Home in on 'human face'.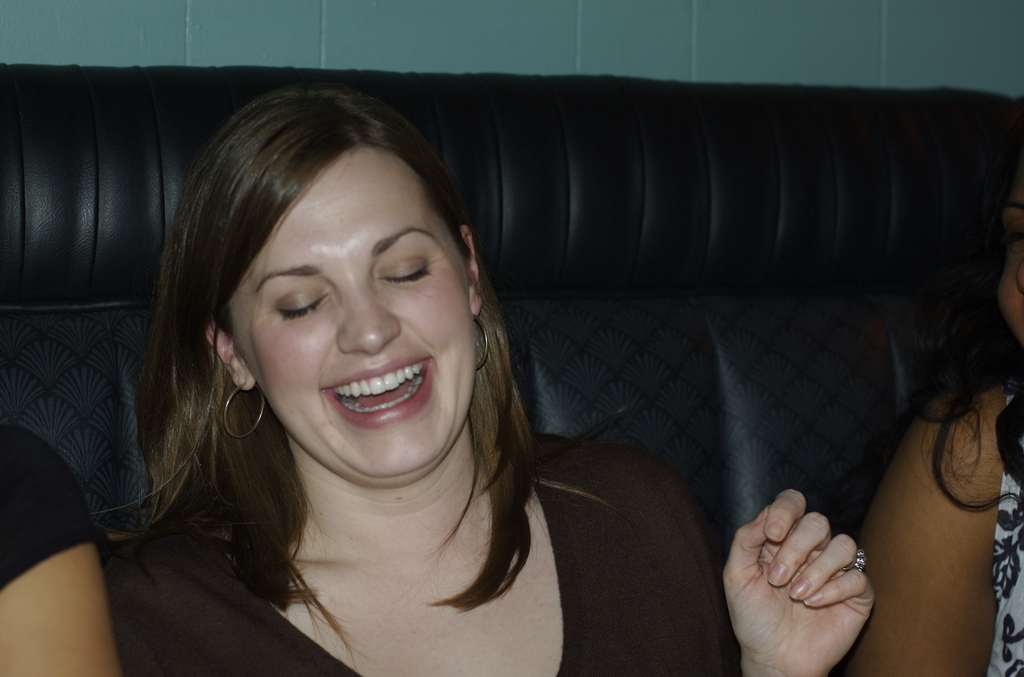
Homed in at 228, 151, 470, 471.
